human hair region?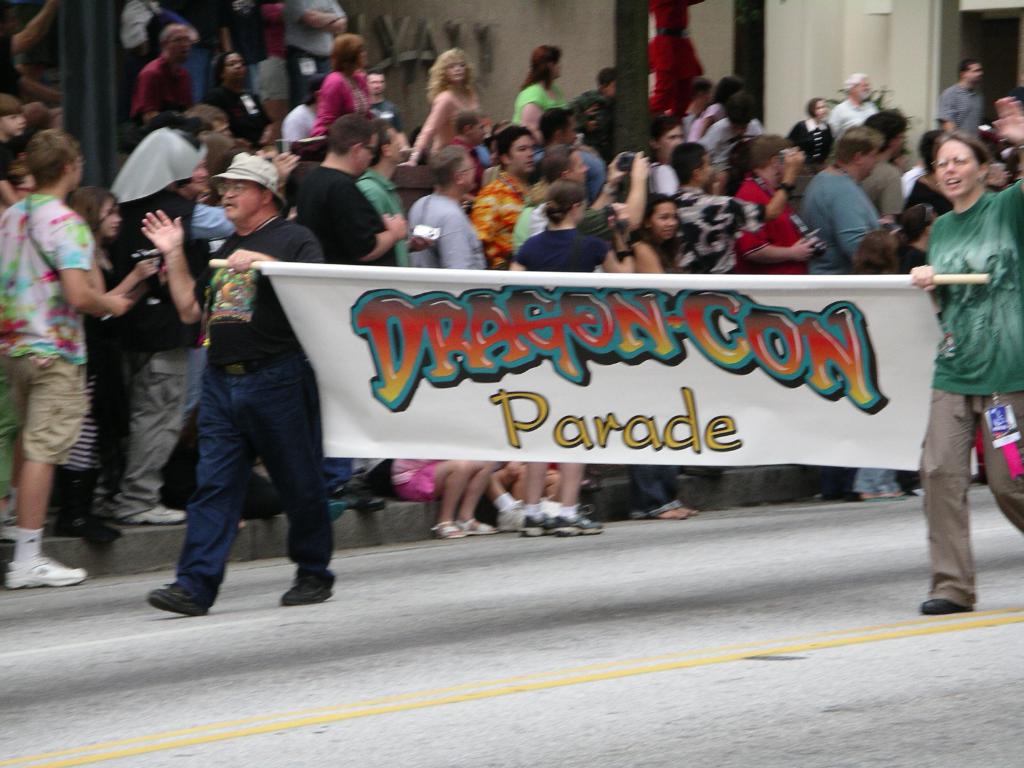
{"left": 518, "top": 41, "right": 564, "bottom": 93}
